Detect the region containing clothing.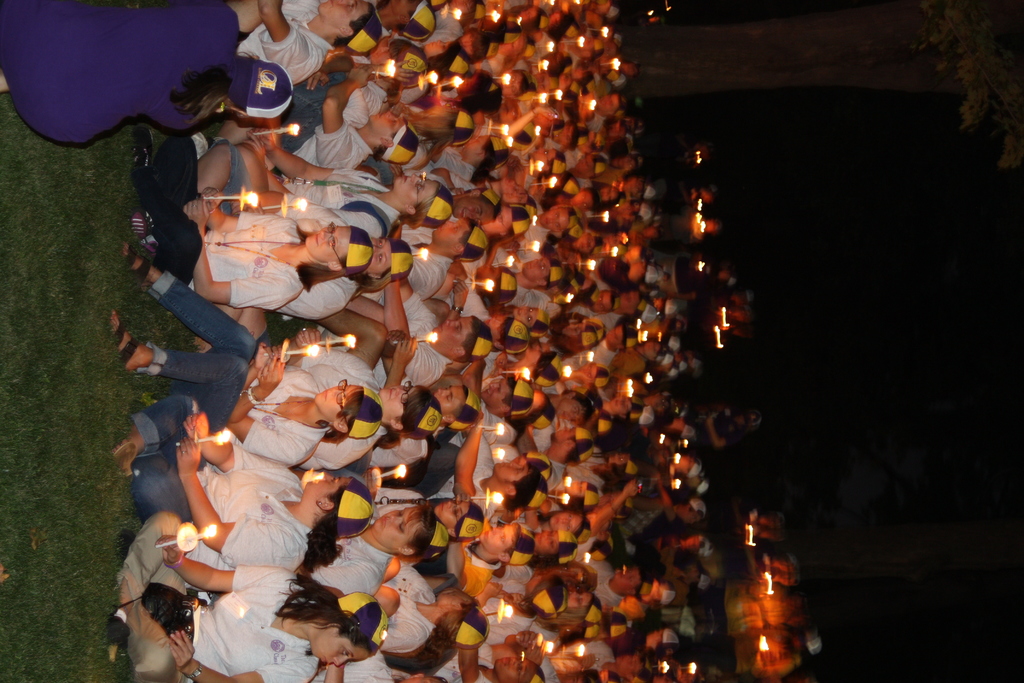
0,0,239,140.
